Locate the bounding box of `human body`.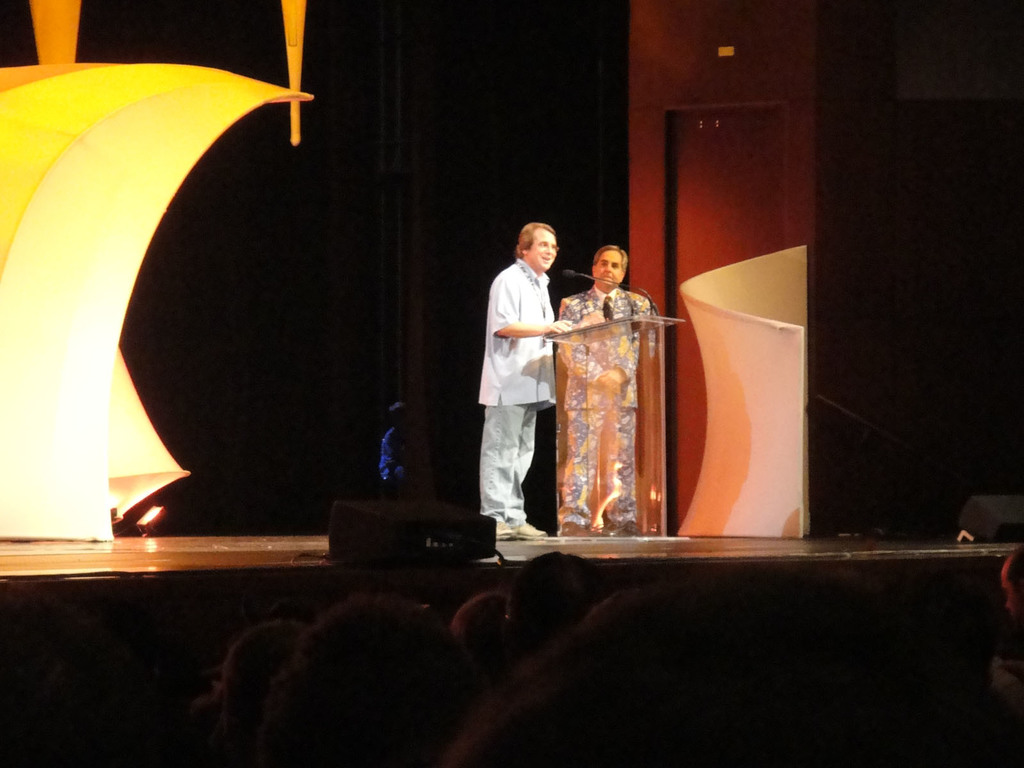
Bounding box: detection(552, 244, 659, 527).
